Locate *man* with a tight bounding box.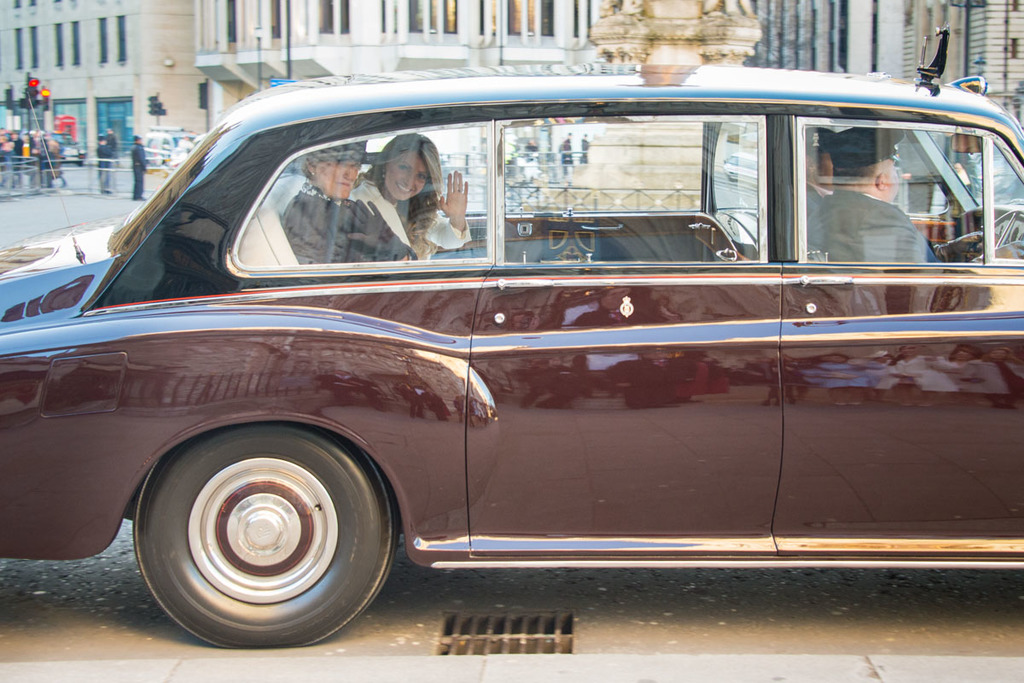
803,129,835,215.
